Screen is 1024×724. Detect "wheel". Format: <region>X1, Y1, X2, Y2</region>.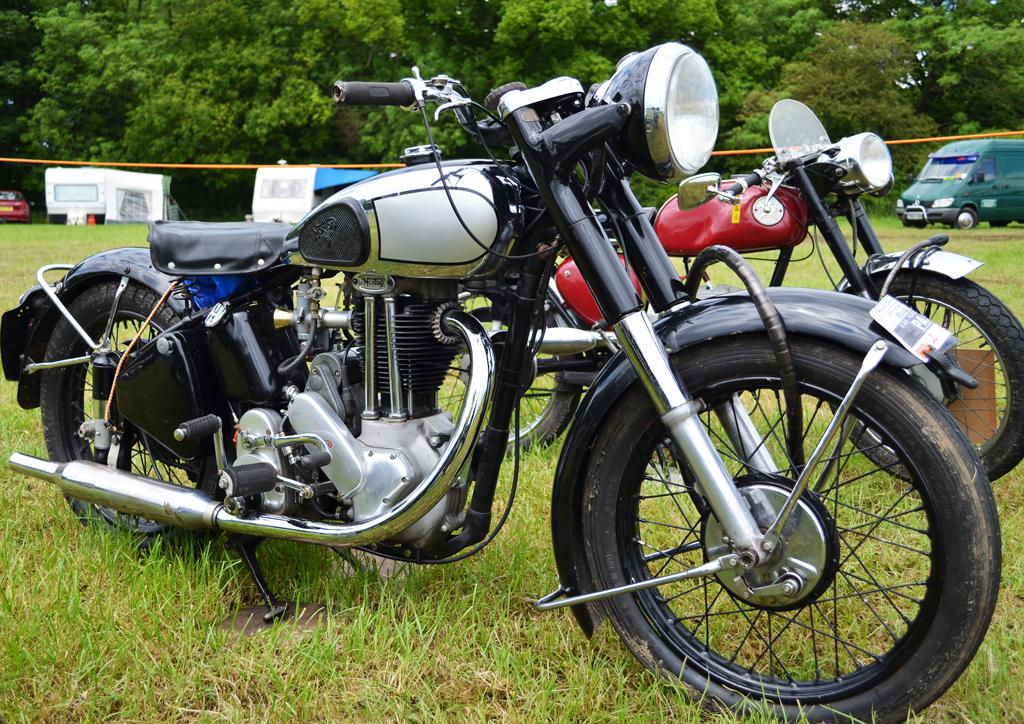
<region>38, 282, 231, 542</region>.
